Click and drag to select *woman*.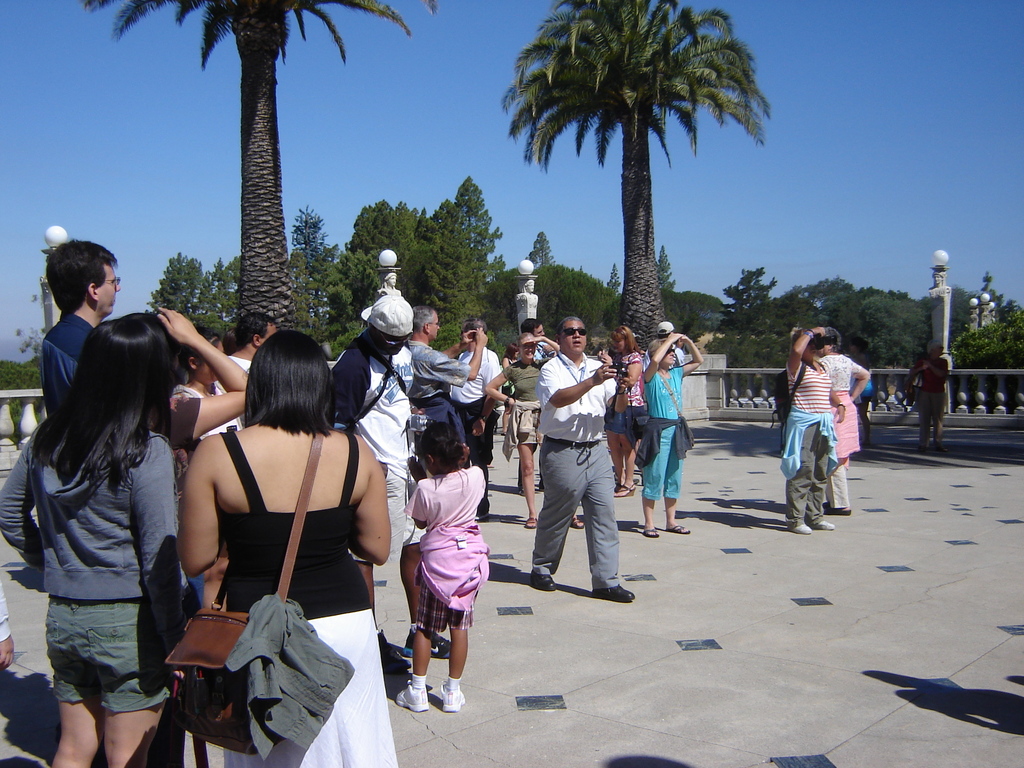
Selection: x1=119, y1=307, x2=248, y2=767.
